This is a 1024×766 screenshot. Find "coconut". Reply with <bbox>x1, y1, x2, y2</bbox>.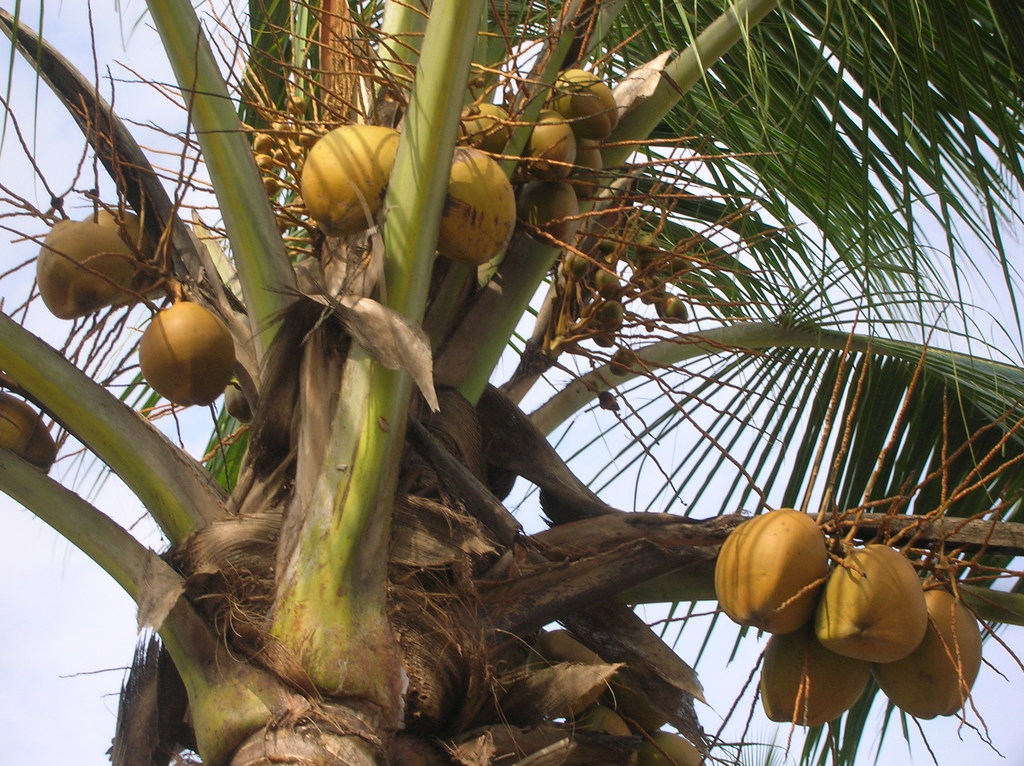
<bbox>874, 580, 984, 719</bbox>.
